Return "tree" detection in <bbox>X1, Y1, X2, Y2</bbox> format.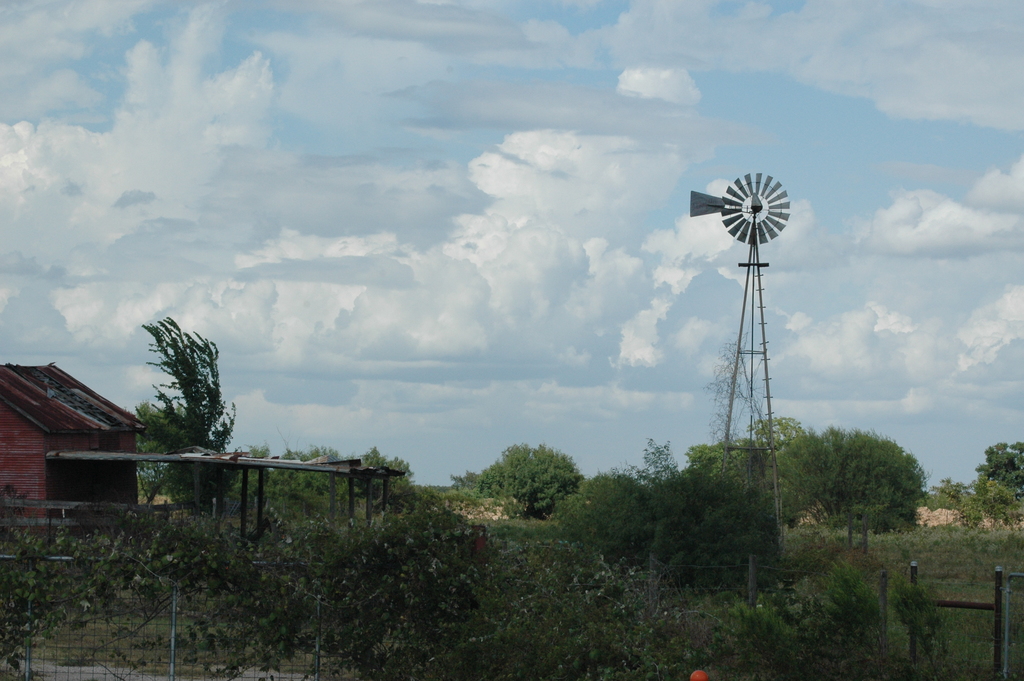
<bbox>973, 442, 1023, 505</bbox>.
